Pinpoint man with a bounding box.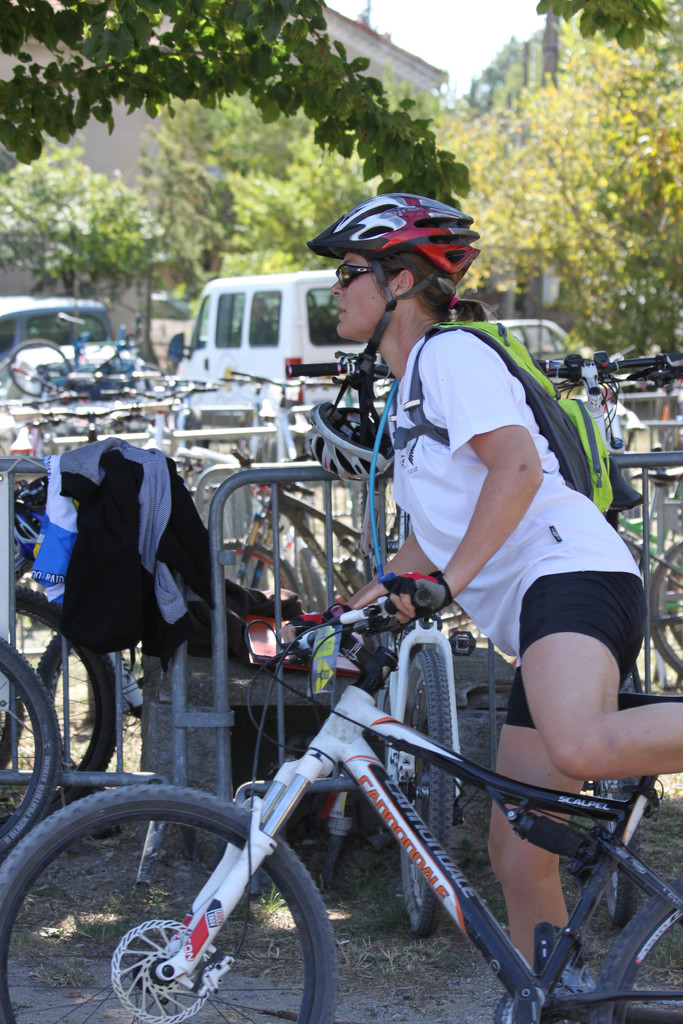
[x1=343, y1=246, x2=682, y2=1023].
